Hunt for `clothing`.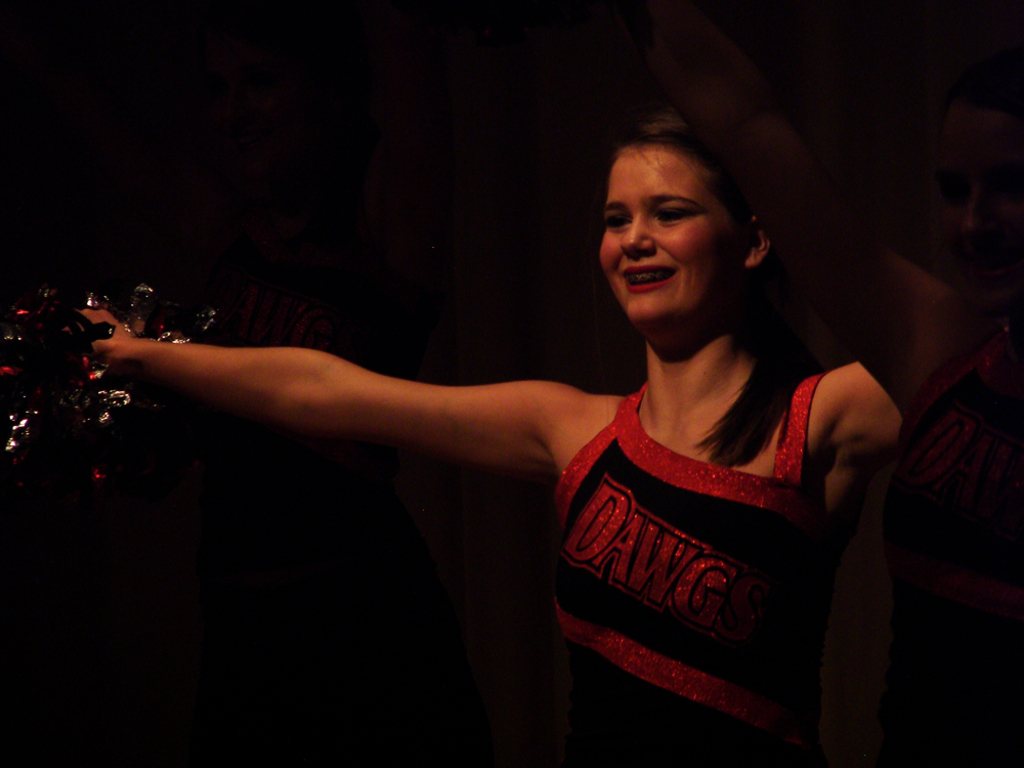
Hunted down at (520,300,884,751).
